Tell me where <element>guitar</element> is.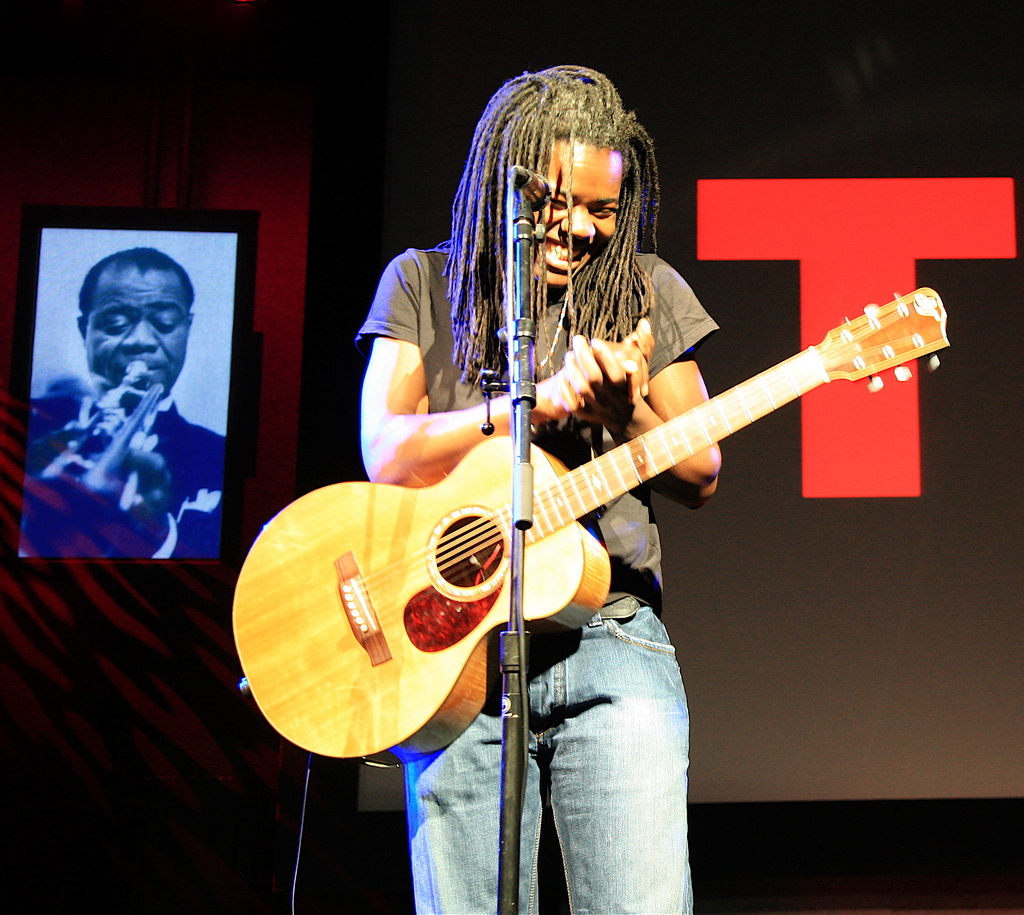
<element>guitar</element> is at x1=258 y1=254 x2=948 y2=769.
